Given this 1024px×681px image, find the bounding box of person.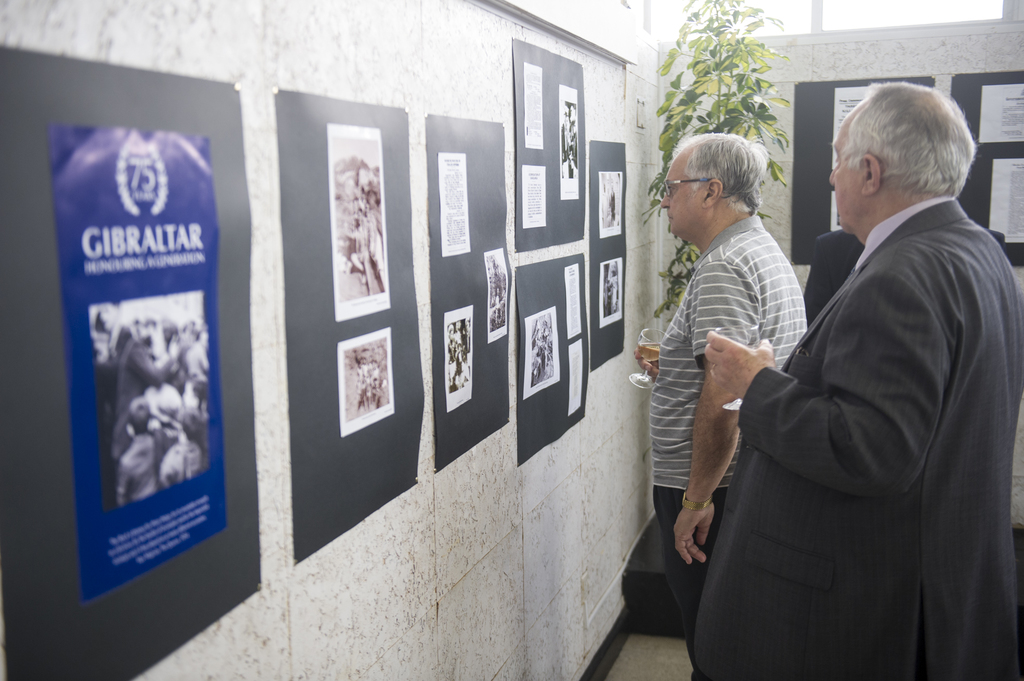
[630,131,812,680].
